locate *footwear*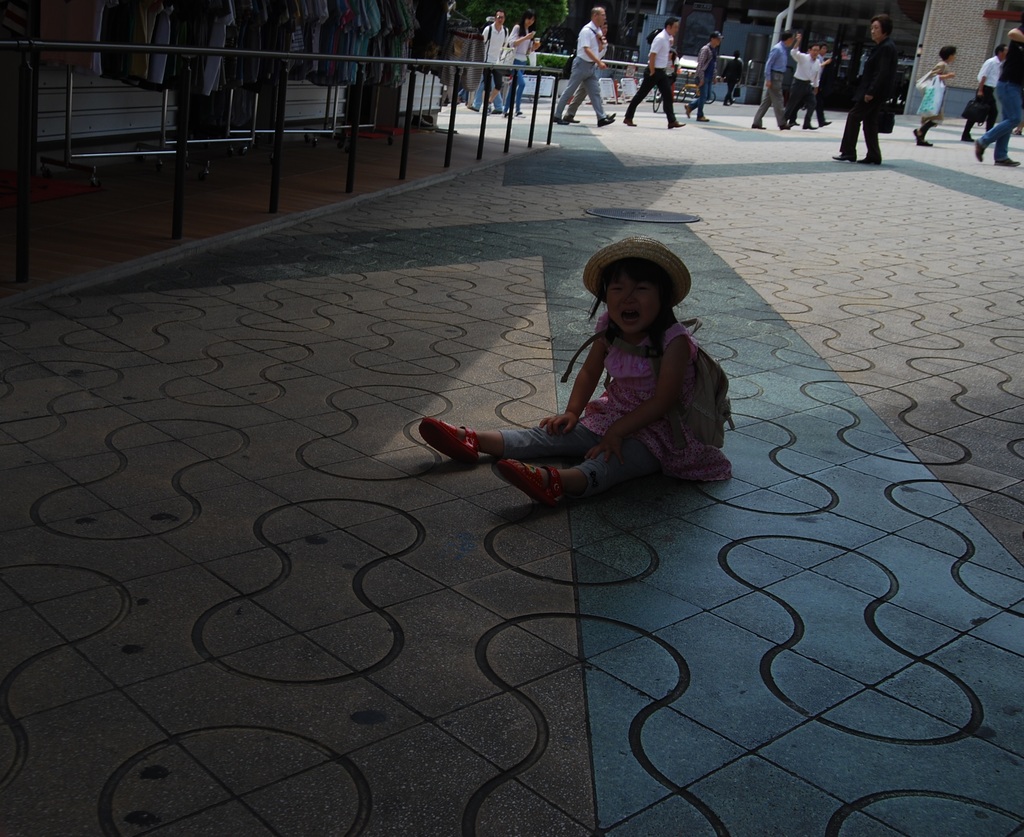
1012:128:1022:136
